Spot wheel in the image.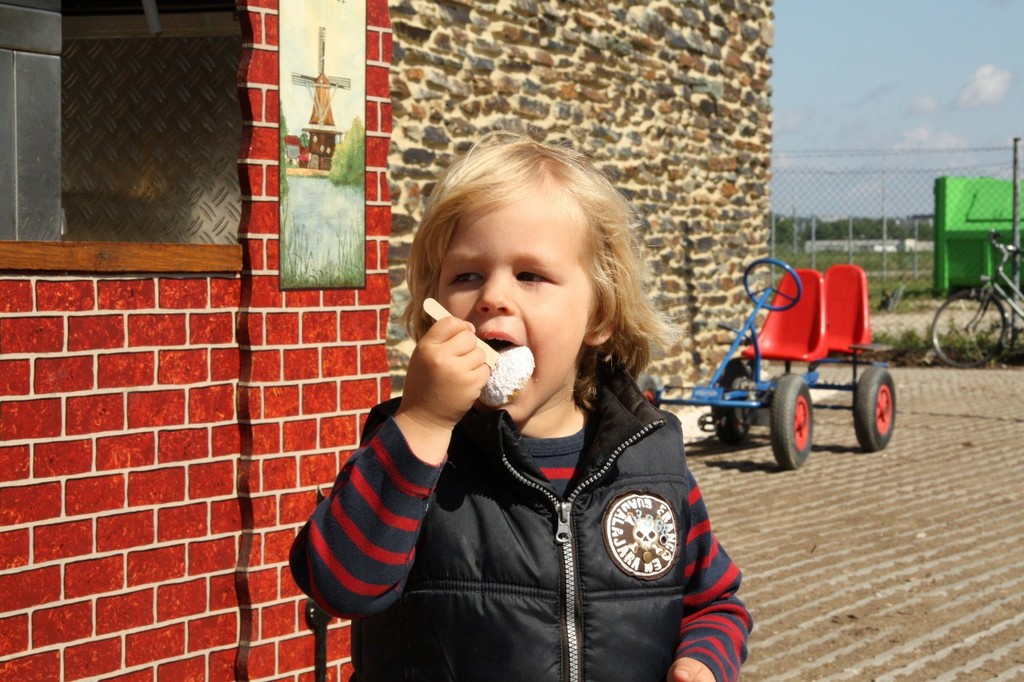
wheel found at {"x1": 932, "y1": 289, "x2": 1007, "y2": 367}.
